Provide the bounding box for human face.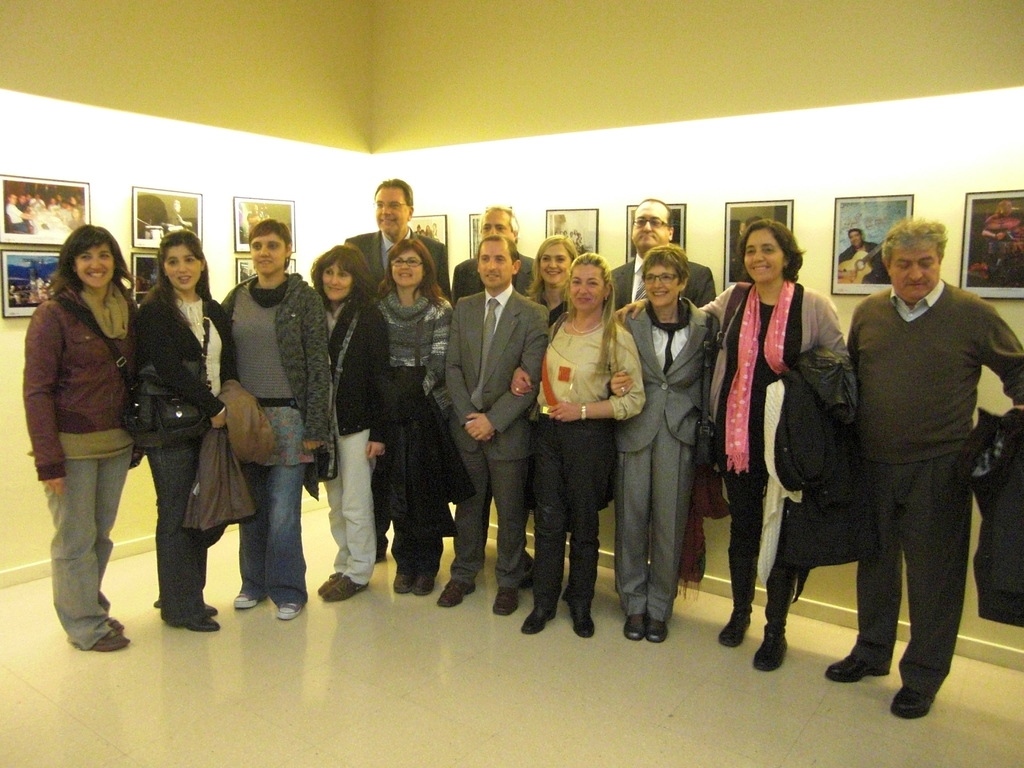
<region>372, 188, 408, 239</region>.
